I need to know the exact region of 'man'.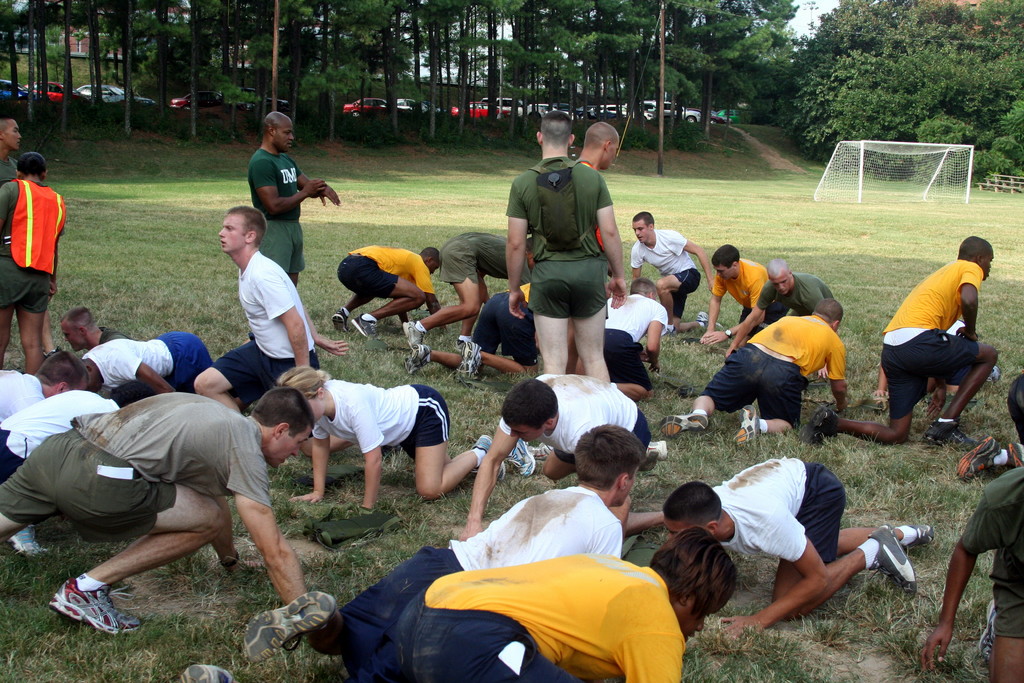
Region: BBox(602, 273, 672, 402).
